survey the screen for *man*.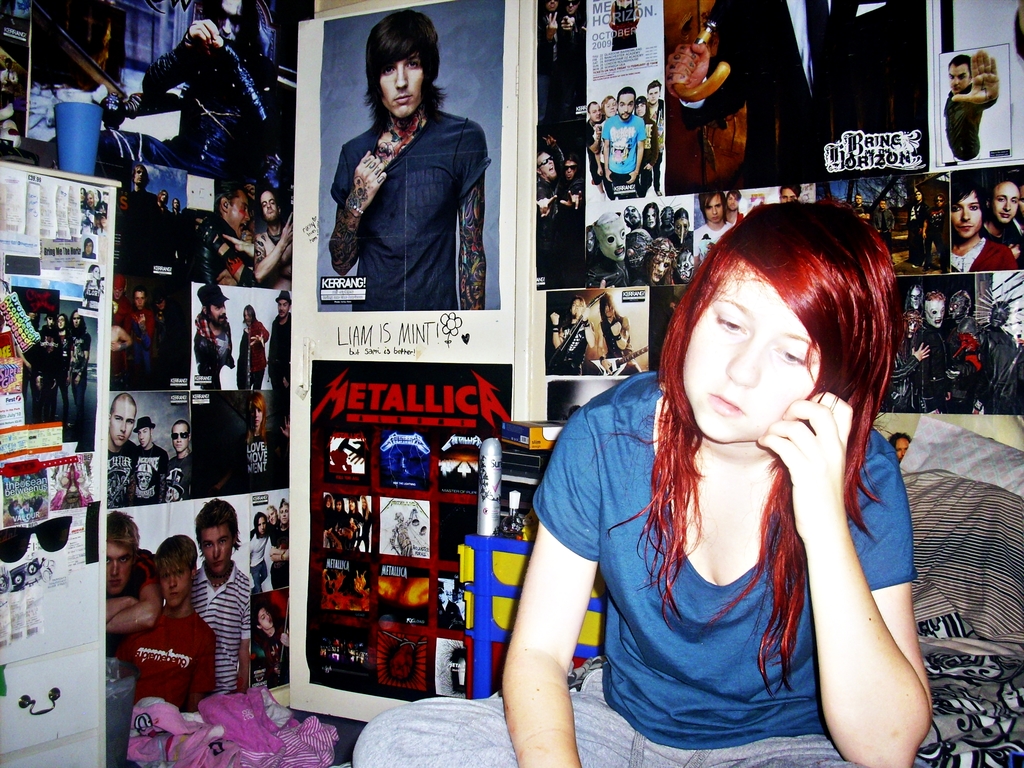
Survey found: 580, 100, 605, 187.
